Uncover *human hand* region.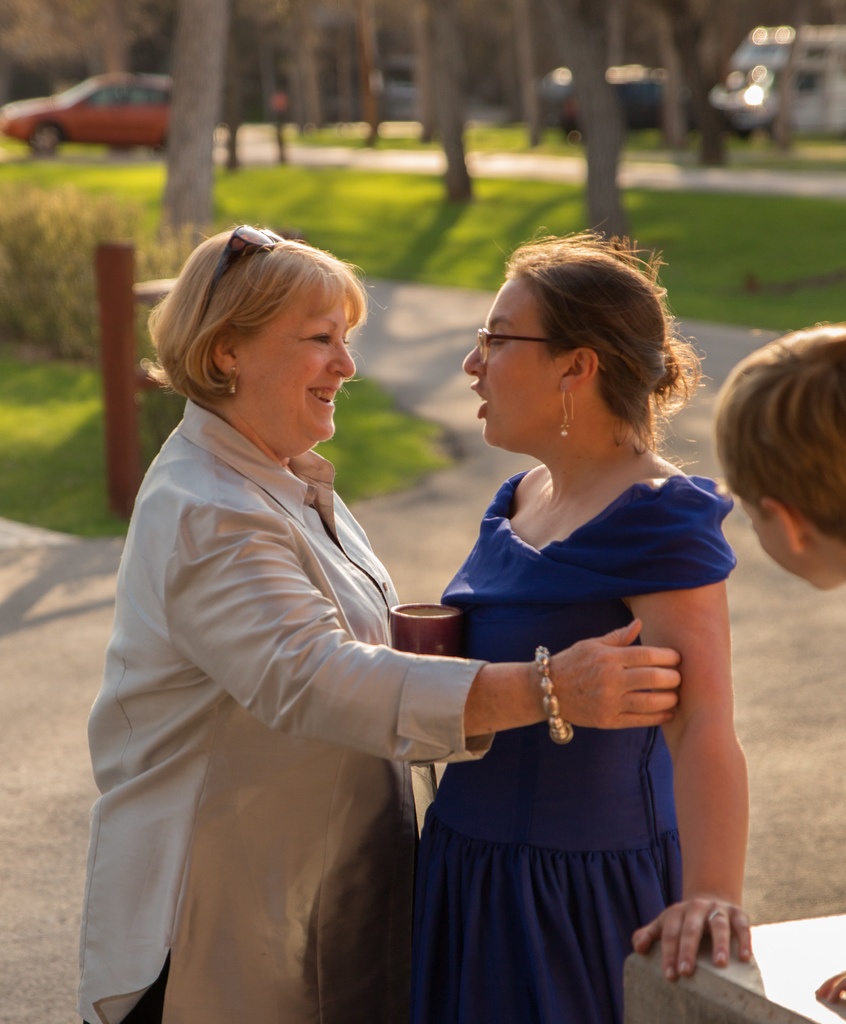
Uncovered: 814:966:845:1005.
